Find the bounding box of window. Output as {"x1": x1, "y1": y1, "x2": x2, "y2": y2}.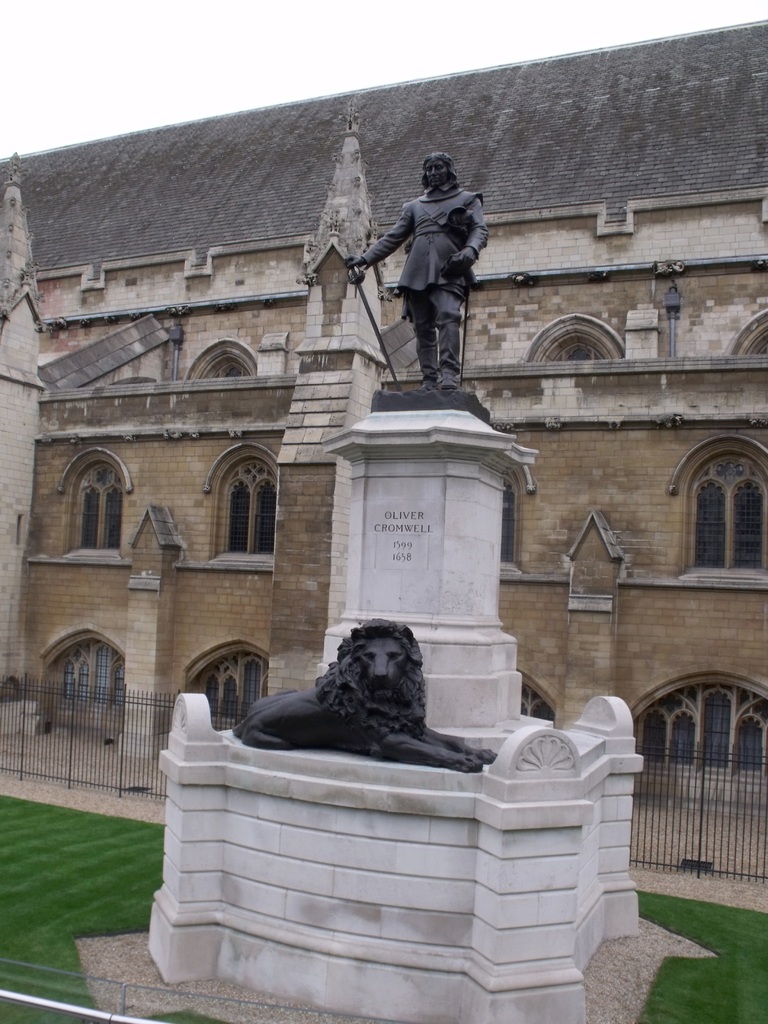
{"x1": 634, "y1": 676, "x2": 767, "y2": 780}.
